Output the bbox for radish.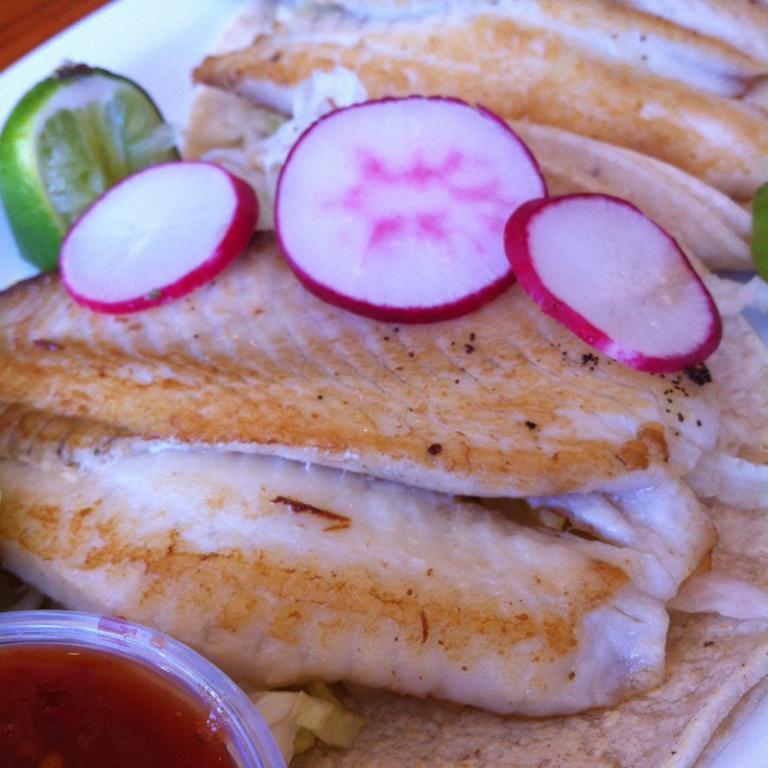
[left=54, top=160, right=254, bottom=314].
